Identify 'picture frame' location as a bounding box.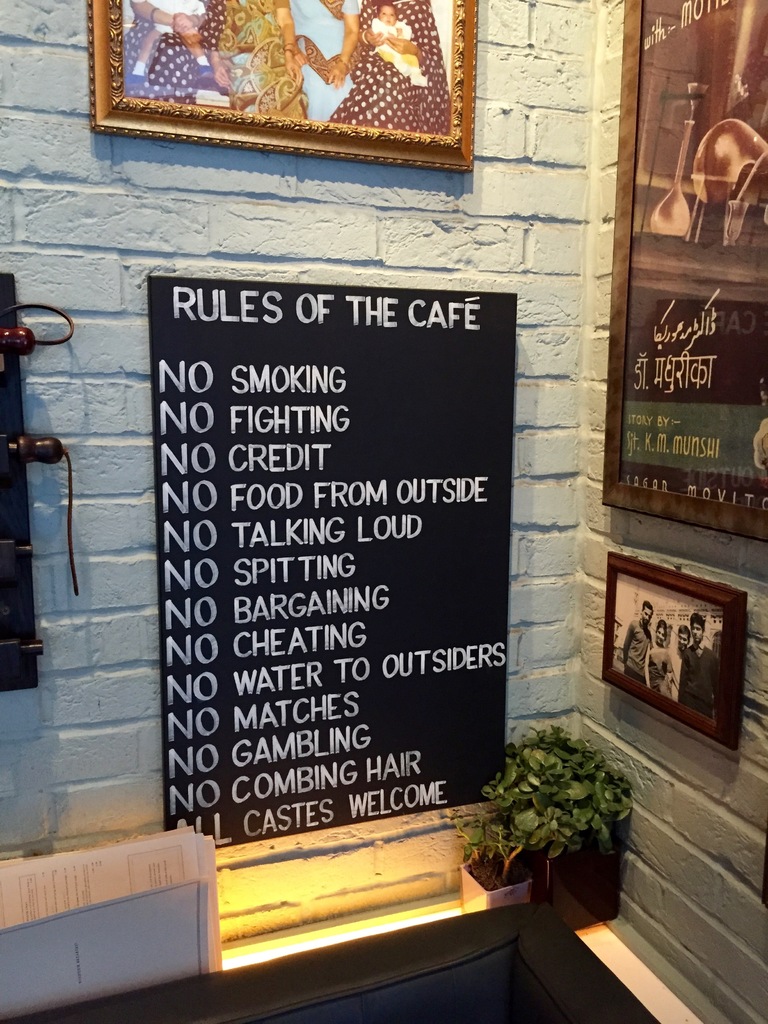
region(89, 0, 484, 178).
